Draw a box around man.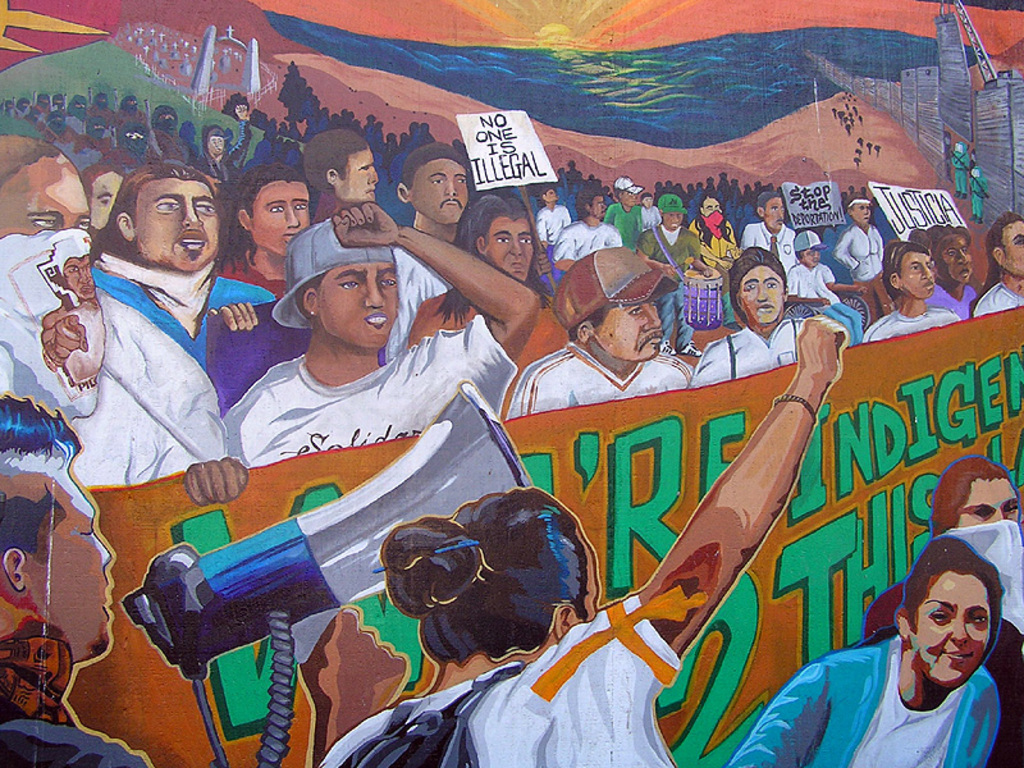
[x1=0, y1=138, x2=248, y2=503].
